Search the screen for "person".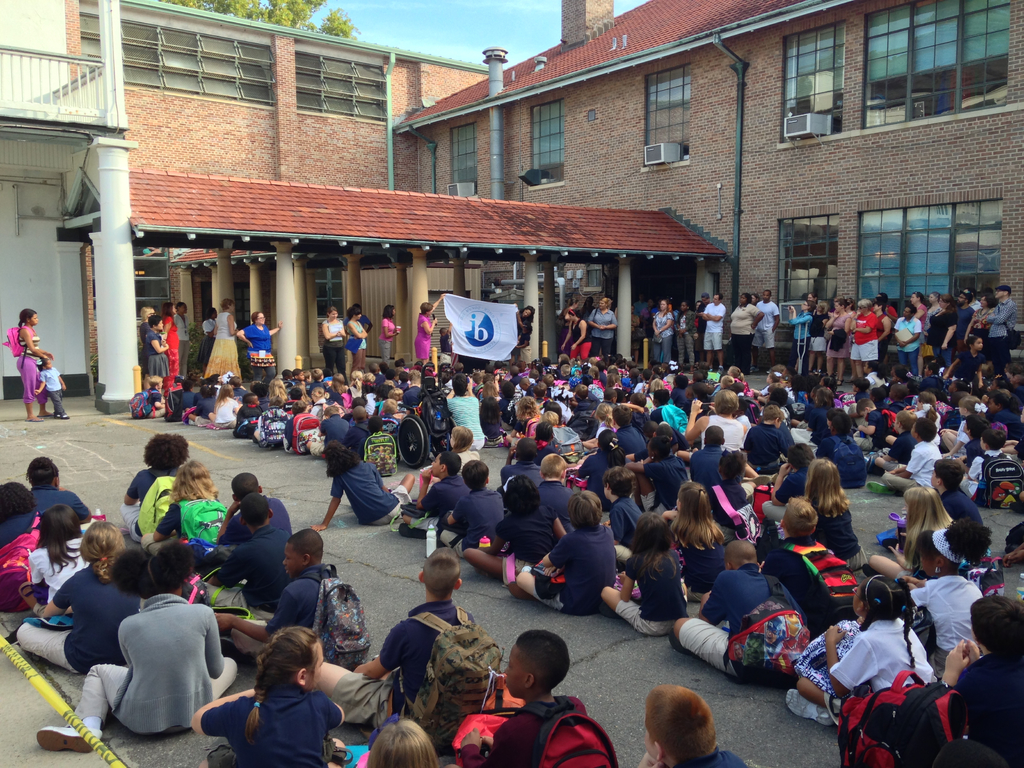
Found at box=[344, 306, 364, 384].
